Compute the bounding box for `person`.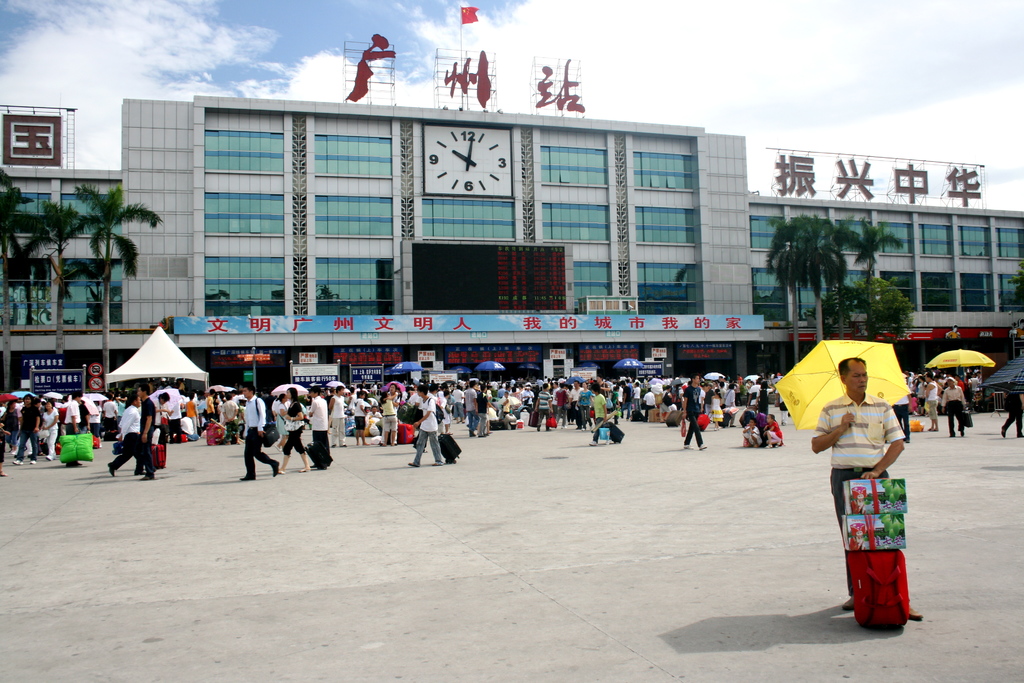
crop(997, 392, 1023, 438).
